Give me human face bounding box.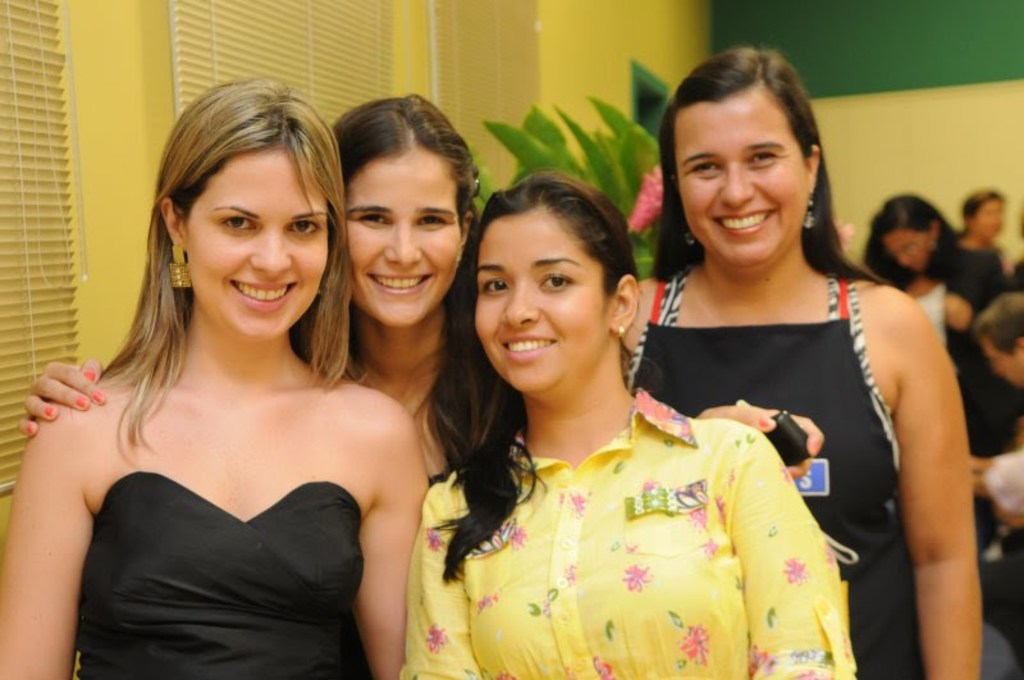
bbox=(192, 151, 333, 346).
